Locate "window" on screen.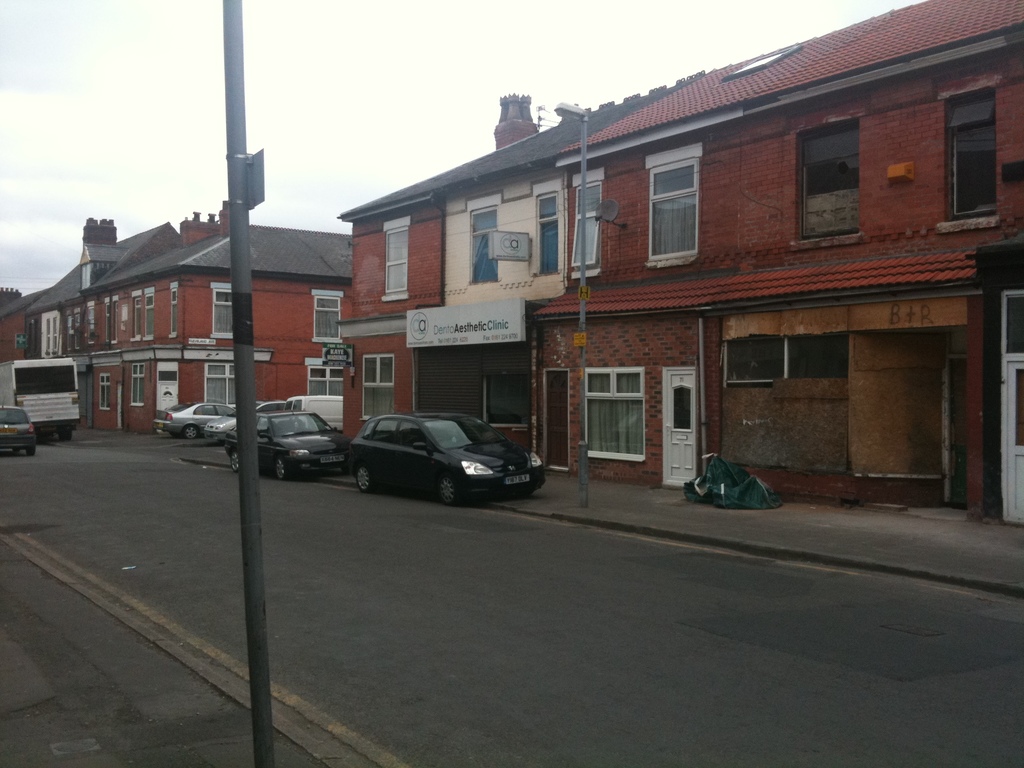
On screen at 218/403/237/417.
